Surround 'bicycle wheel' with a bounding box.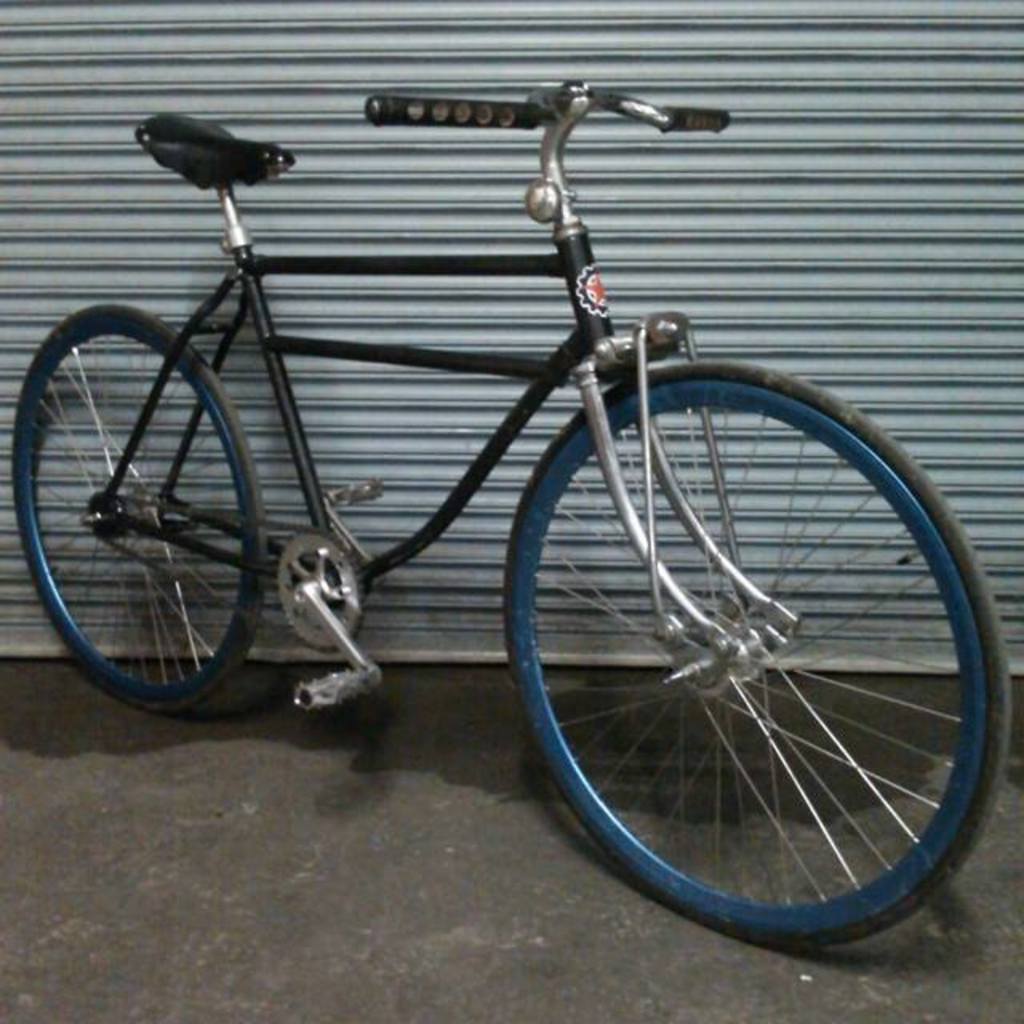
bbox=(8, 301, 266, 715).
